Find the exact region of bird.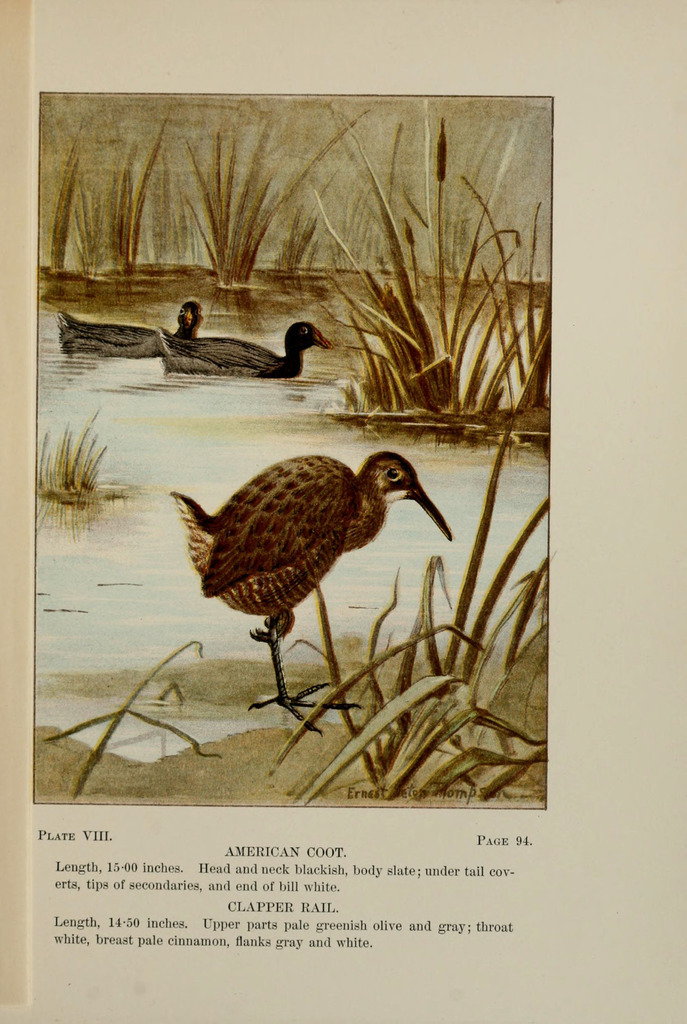
Exact region: (x1=150, y1=319, x2=335, y2=385).
